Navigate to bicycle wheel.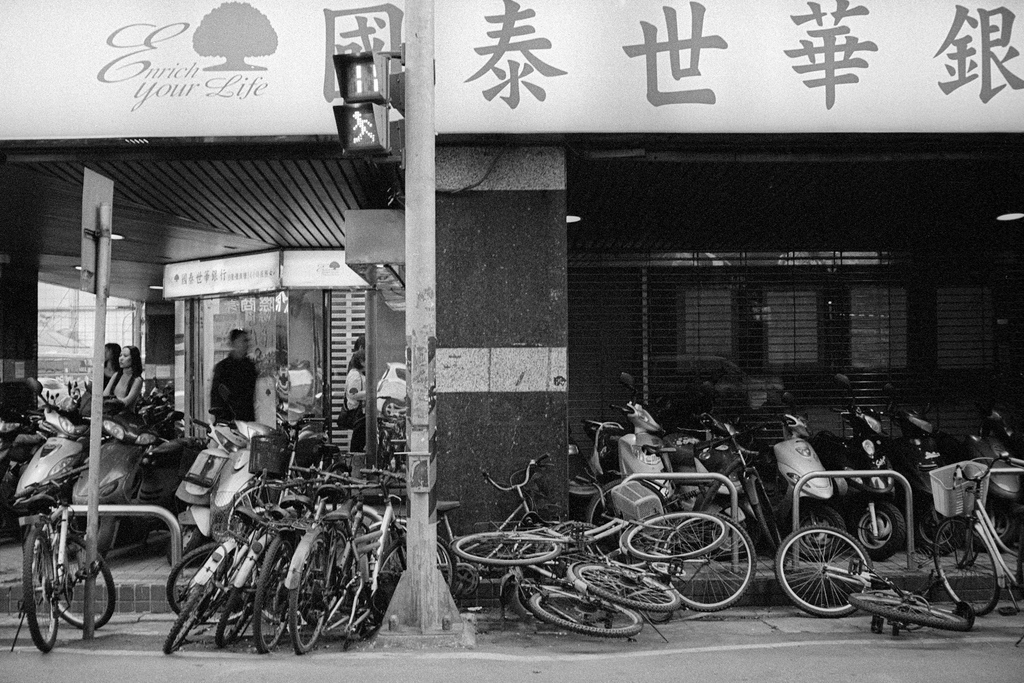
Navigation target: l=557, t=519, r=600, b=572.
